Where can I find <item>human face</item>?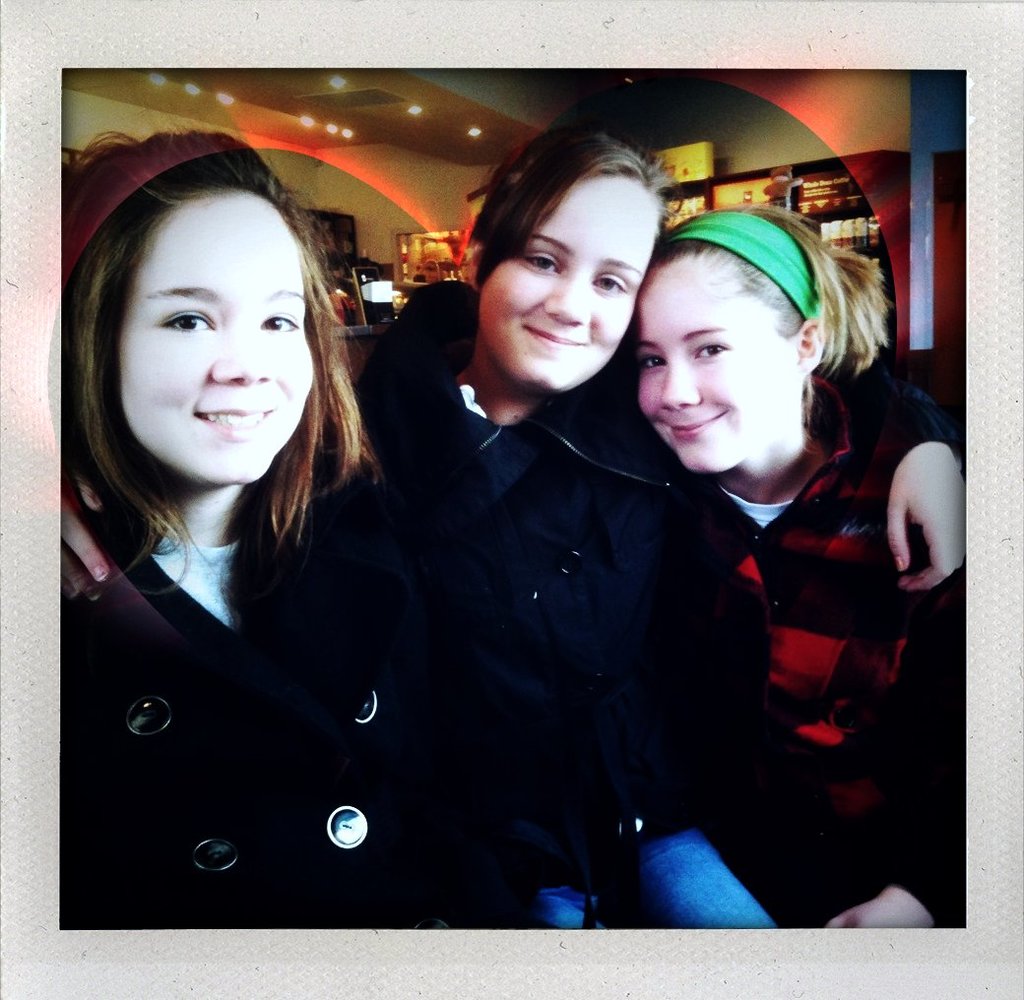
You can find it at [114,183,320,484].
